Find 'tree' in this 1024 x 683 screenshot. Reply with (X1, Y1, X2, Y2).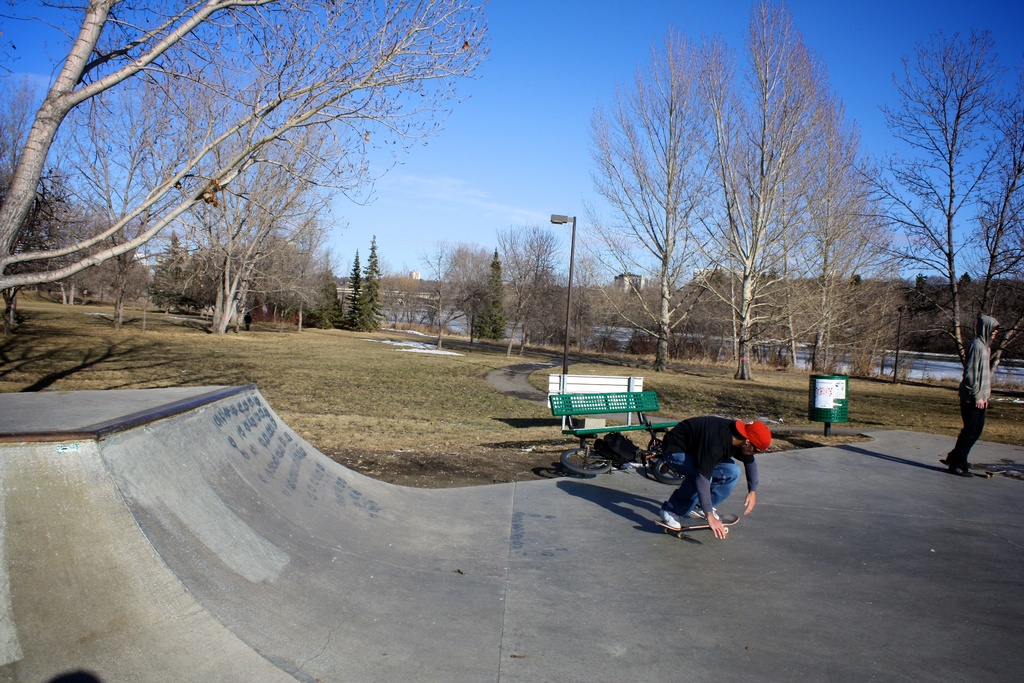
(355, 239, 379, 342).
